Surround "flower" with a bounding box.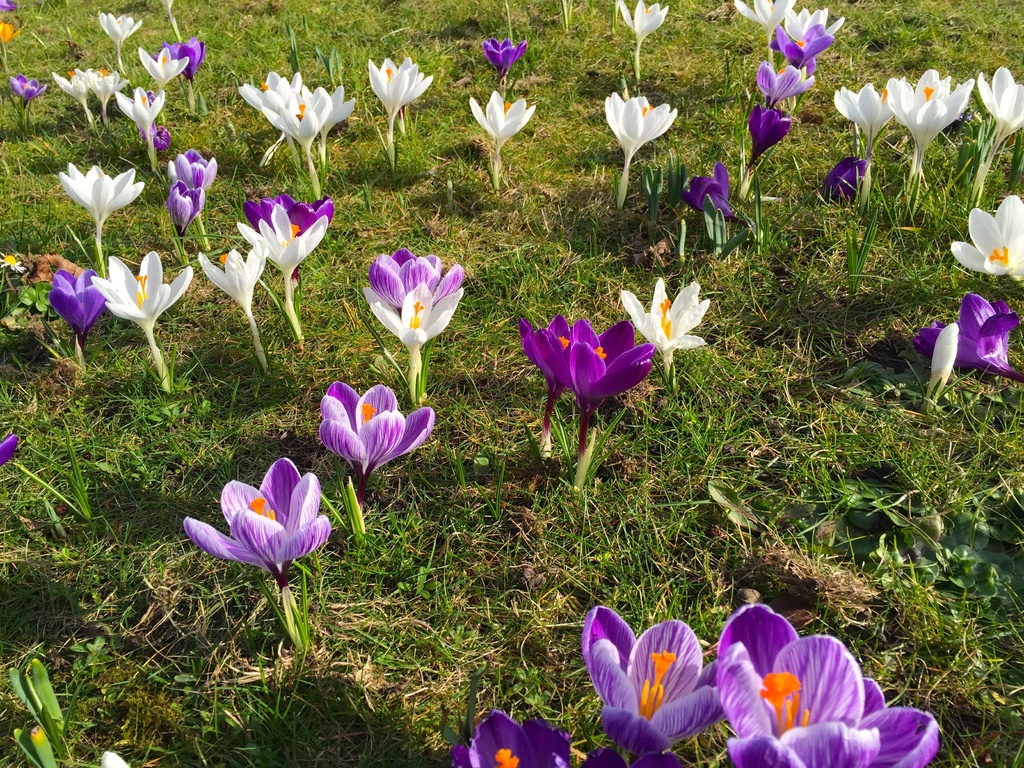
(x1=260, y1=89, x2=341, y2=151).
